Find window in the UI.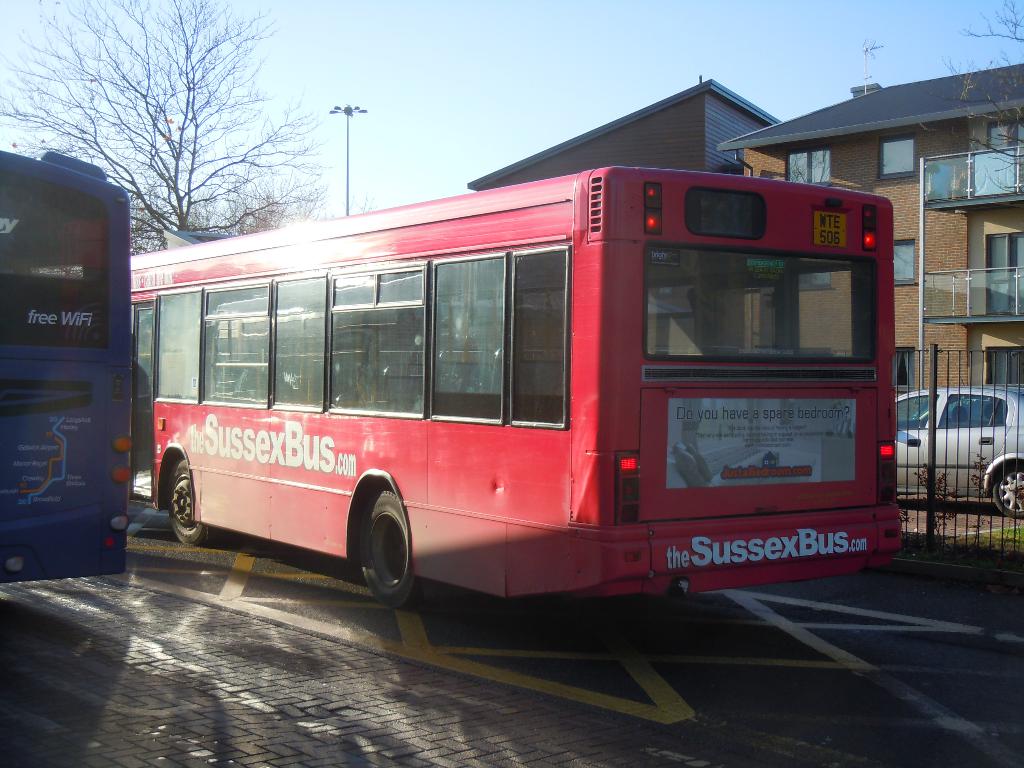
UI element at pyautogui.locateOnScreen(897, 390, 938, 430).
